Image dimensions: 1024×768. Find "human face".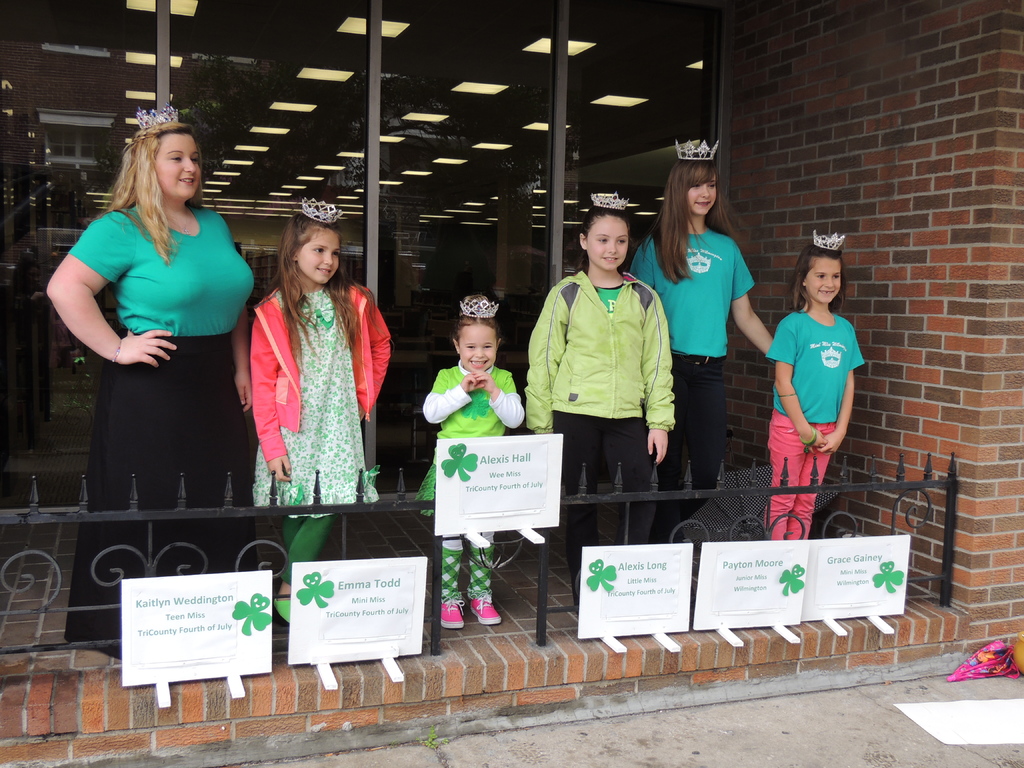
<region>587, 217, 628, 271</region>.
